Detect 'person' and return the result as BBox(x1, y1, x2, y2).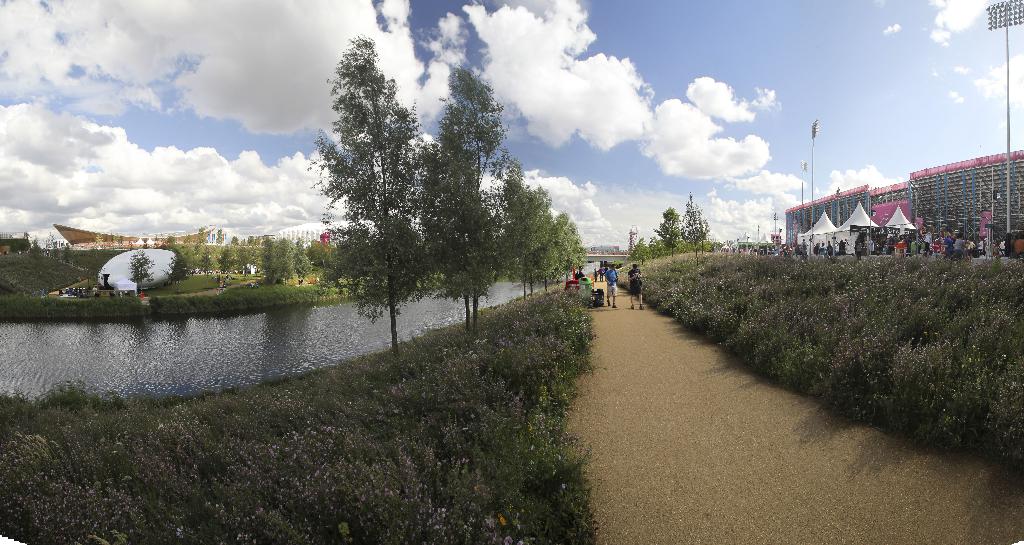
BBox(628, 261, 646, 310).
